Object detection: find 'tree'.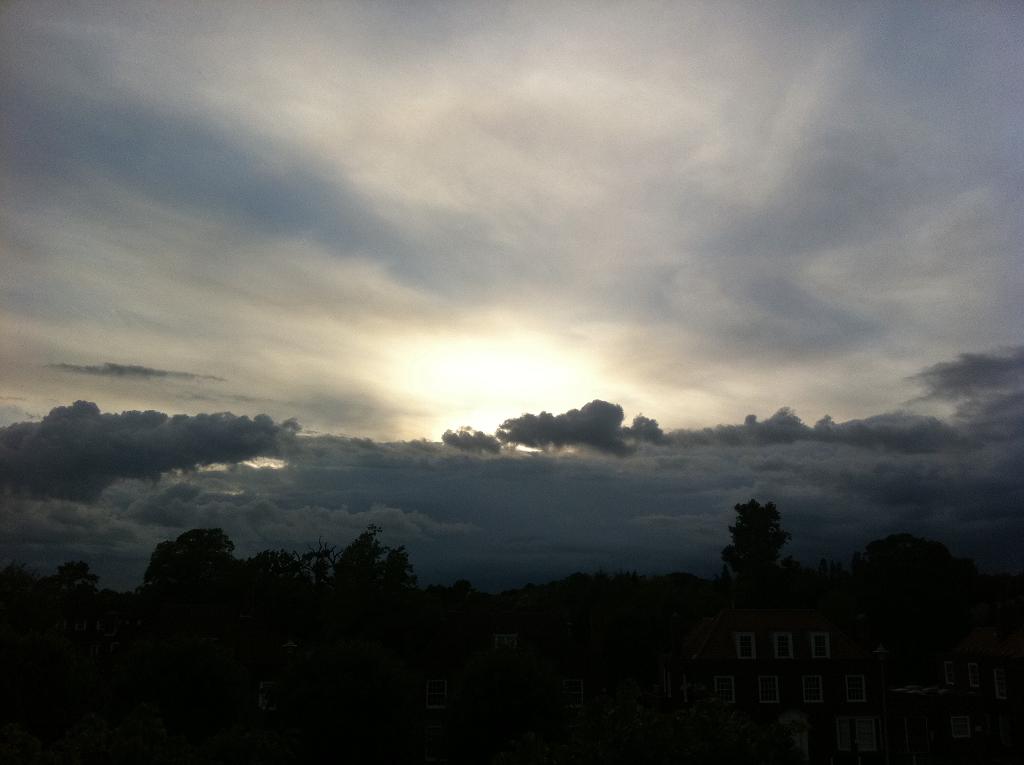
pyautogui.locateOnScreen(45, 558, 102, 599).
